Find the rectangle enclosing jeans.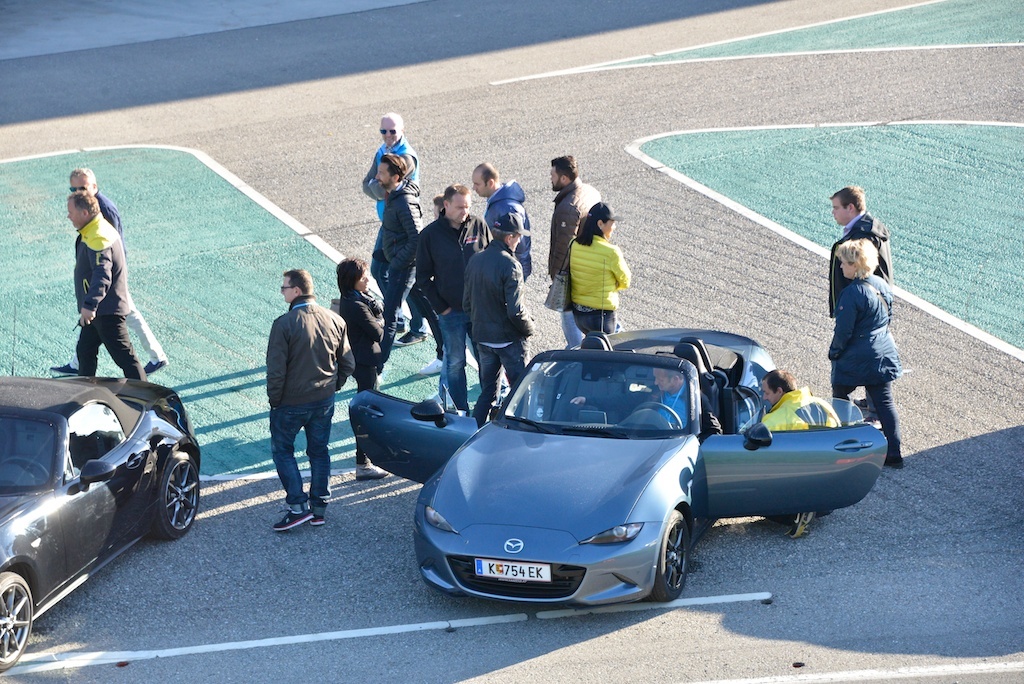
[left=563, top=310, right=582, bottom=347].
